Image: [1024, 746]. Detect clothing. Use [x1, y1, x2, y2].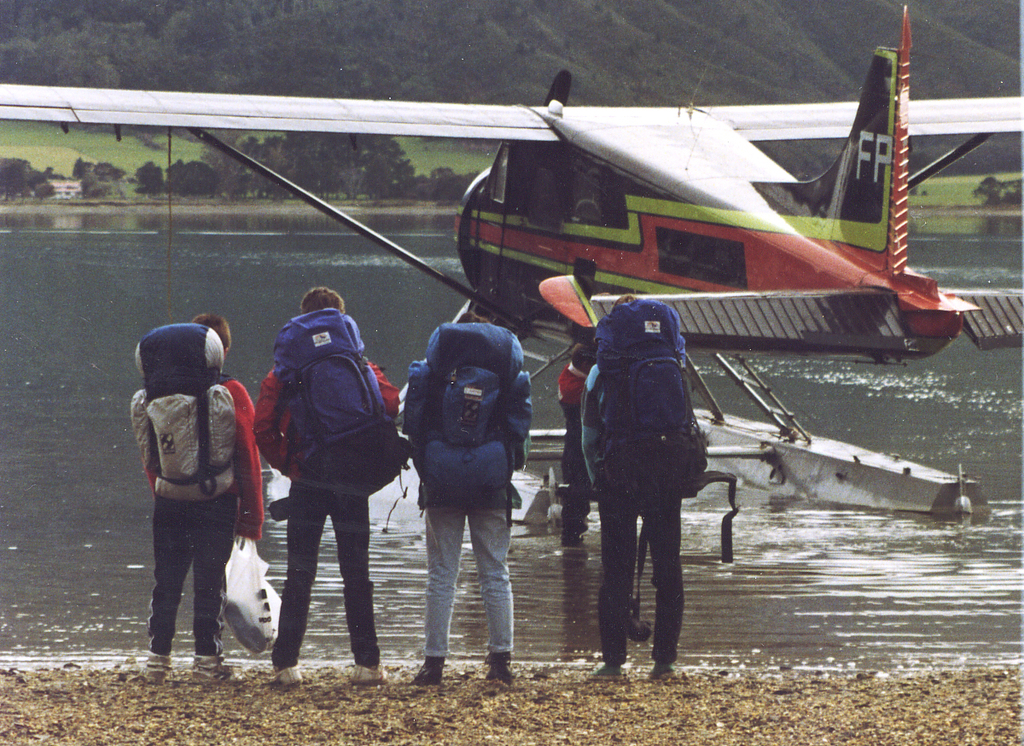
[404, 355, 515, 679].
